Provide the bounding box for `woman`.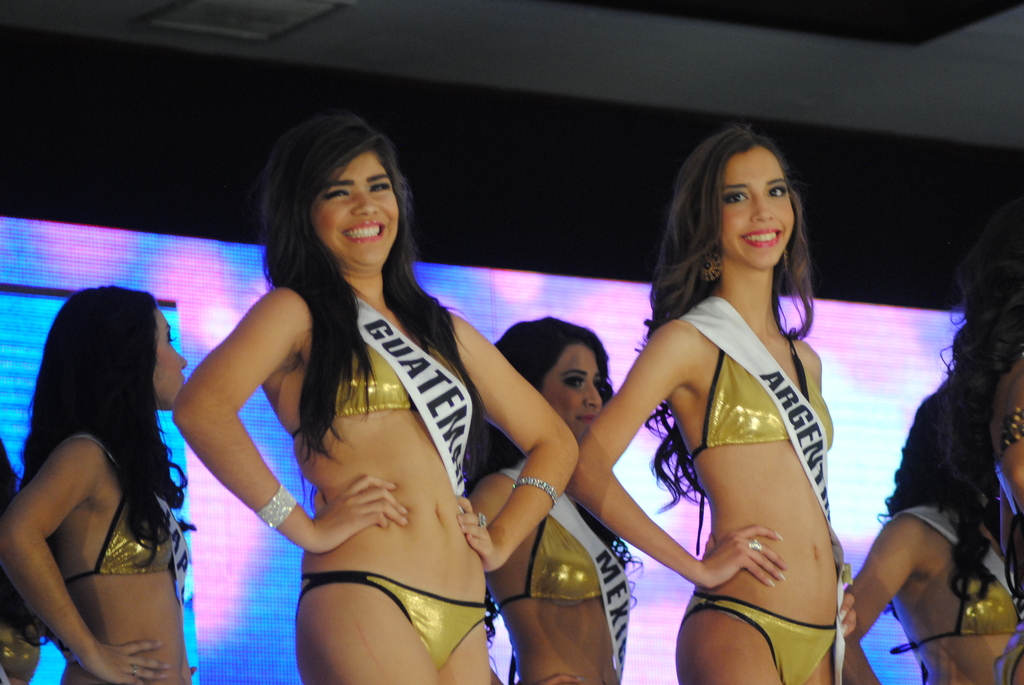
<bbox>579, 116, 861, 684</bbox>.
